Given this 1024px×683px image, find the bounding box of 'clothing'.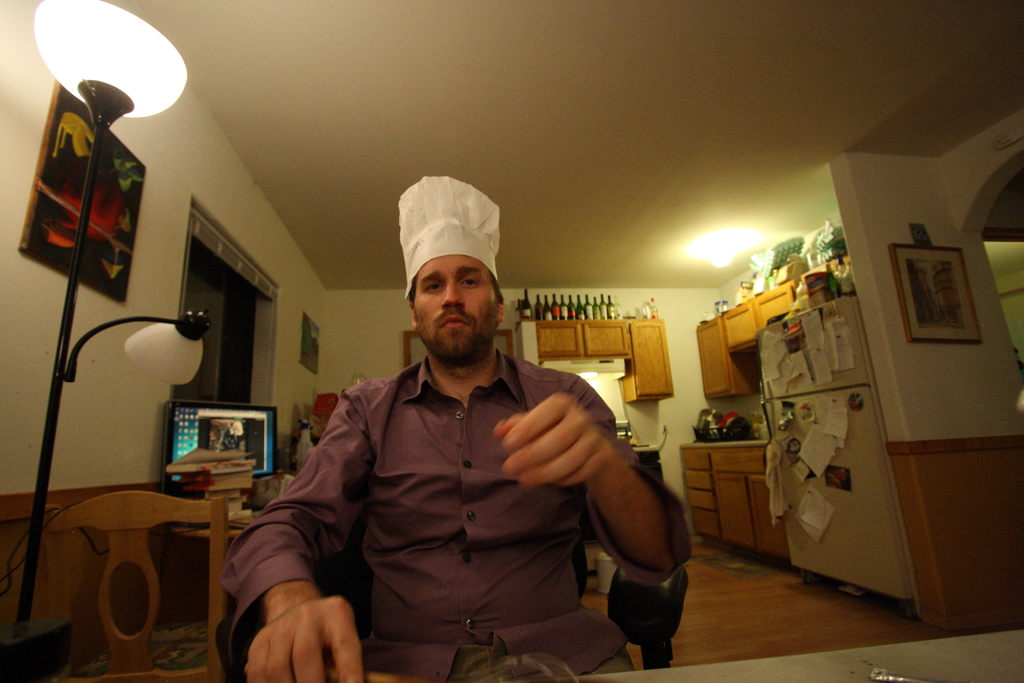
x1=240, y1=306, x2=661, y2=666.
